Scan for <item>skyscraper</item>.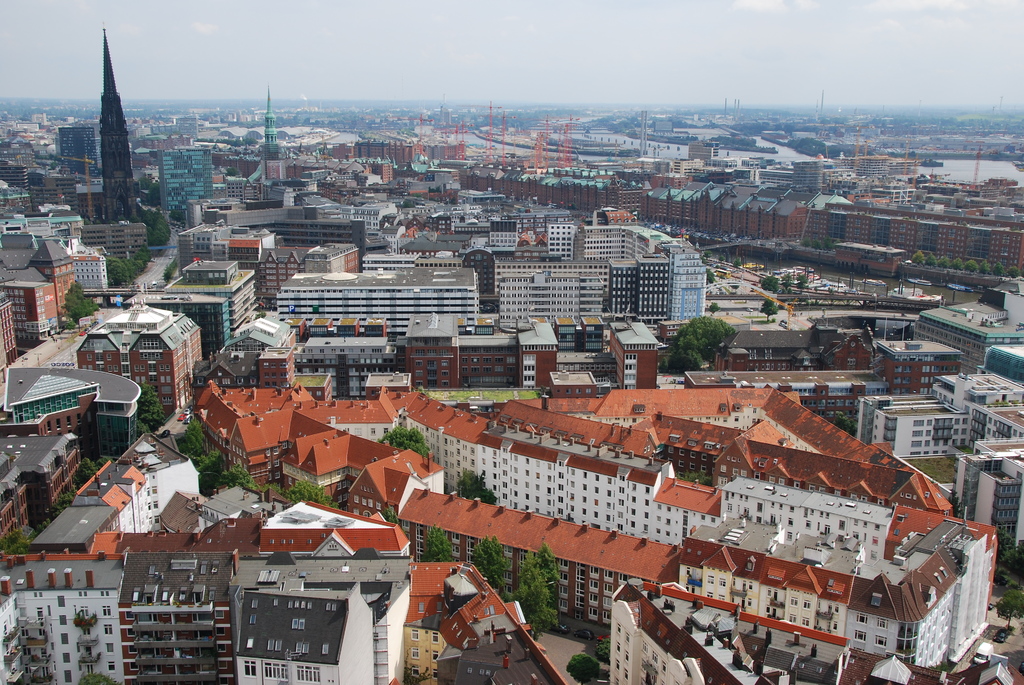
Scan result: [left=329, top=145, right=351, bottom=161].
